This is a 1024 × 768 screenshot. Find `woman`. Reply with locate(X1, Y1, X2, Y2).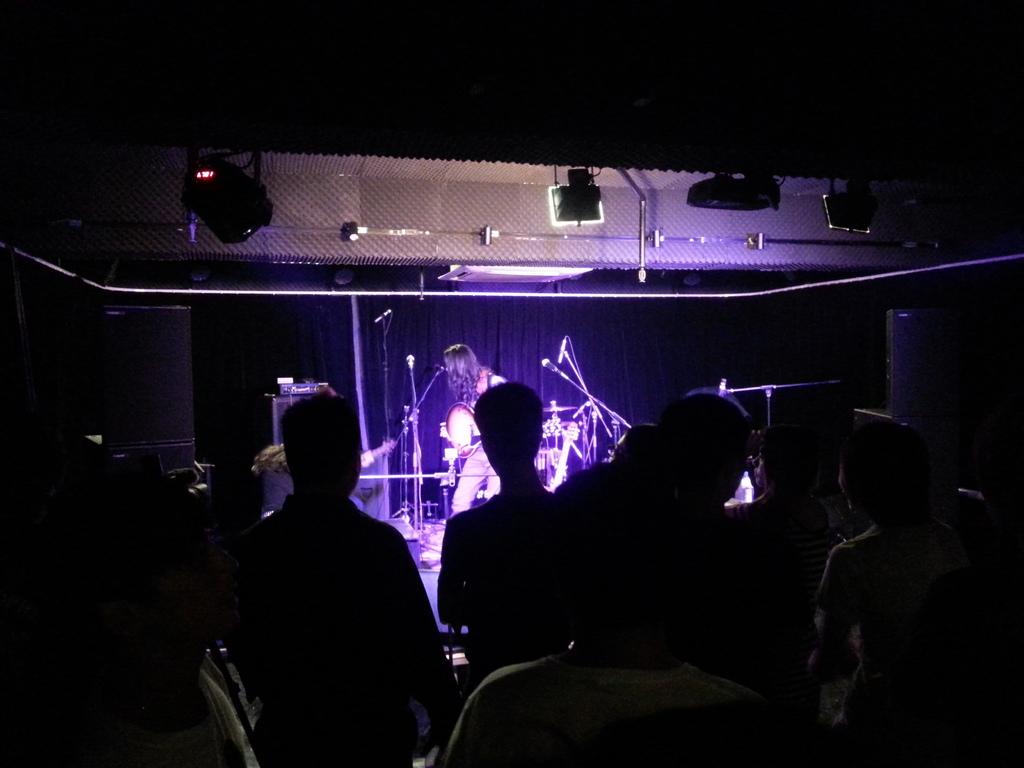
locate(442, 344, 508, 438).
